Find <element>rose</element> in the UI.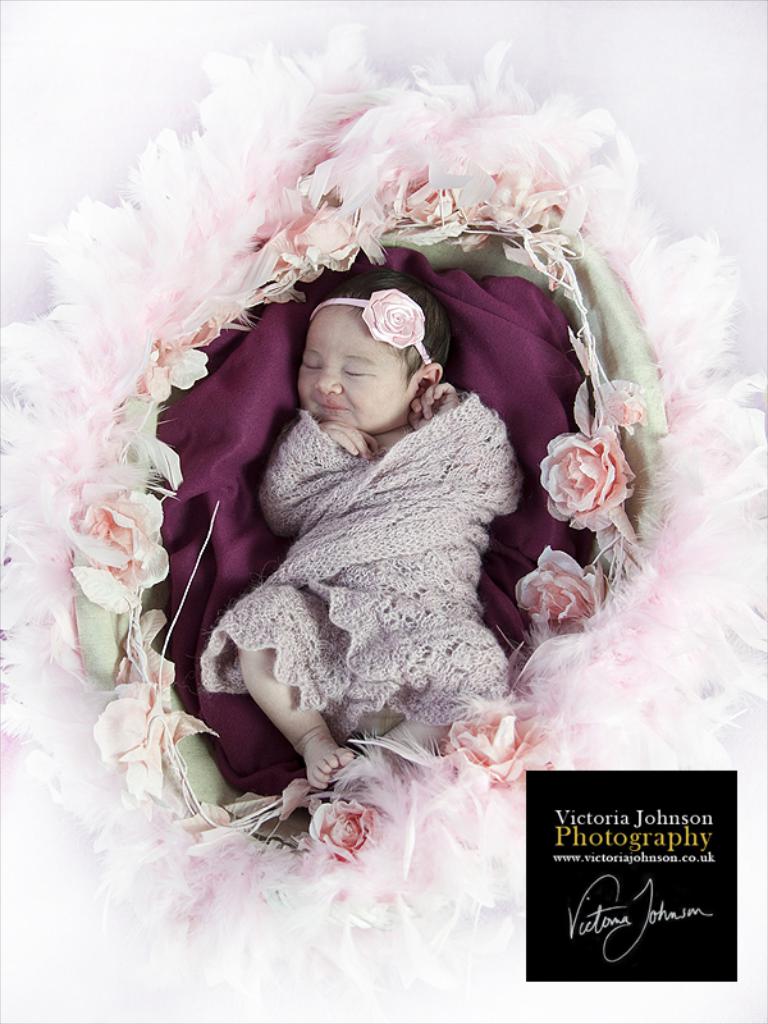
UI element at 538 429 631 529.
